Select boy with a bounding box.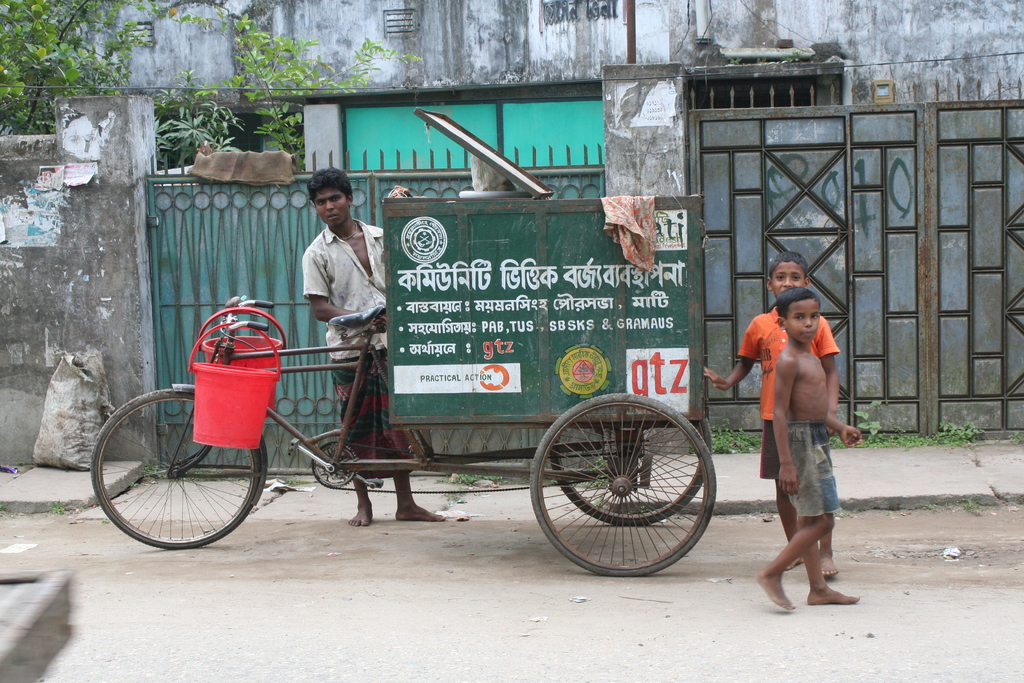
l=699, t=257, r=850, b=577.
